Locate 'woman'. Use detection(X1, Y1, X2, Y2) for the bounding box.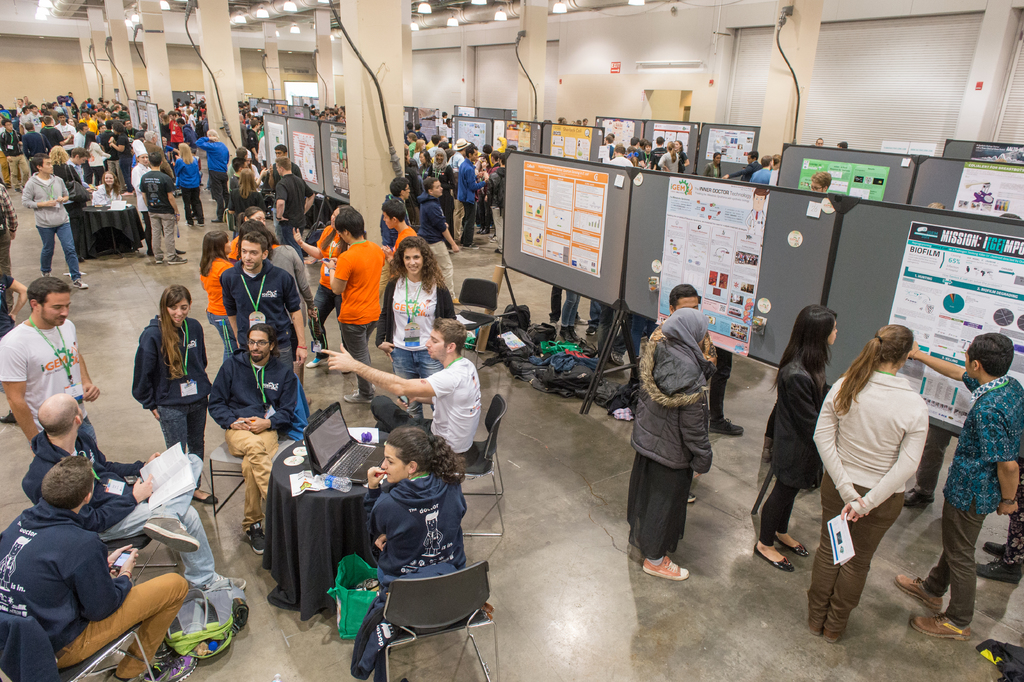
detection(89, 171, 129, 207).
